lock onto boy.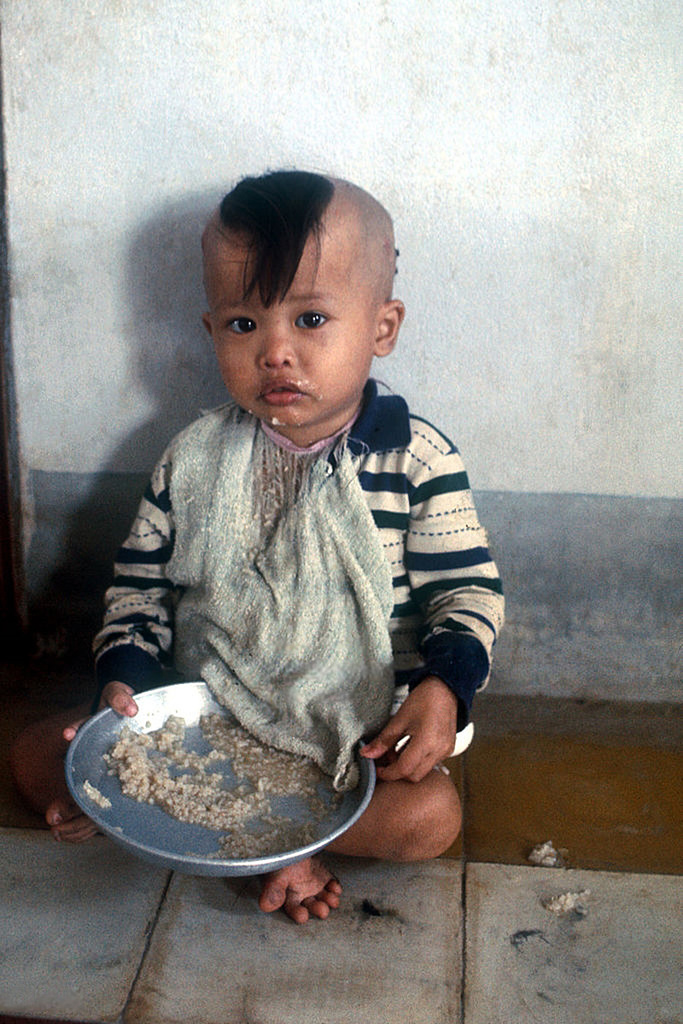
Locked: locate(83, 190, 508, 876).
